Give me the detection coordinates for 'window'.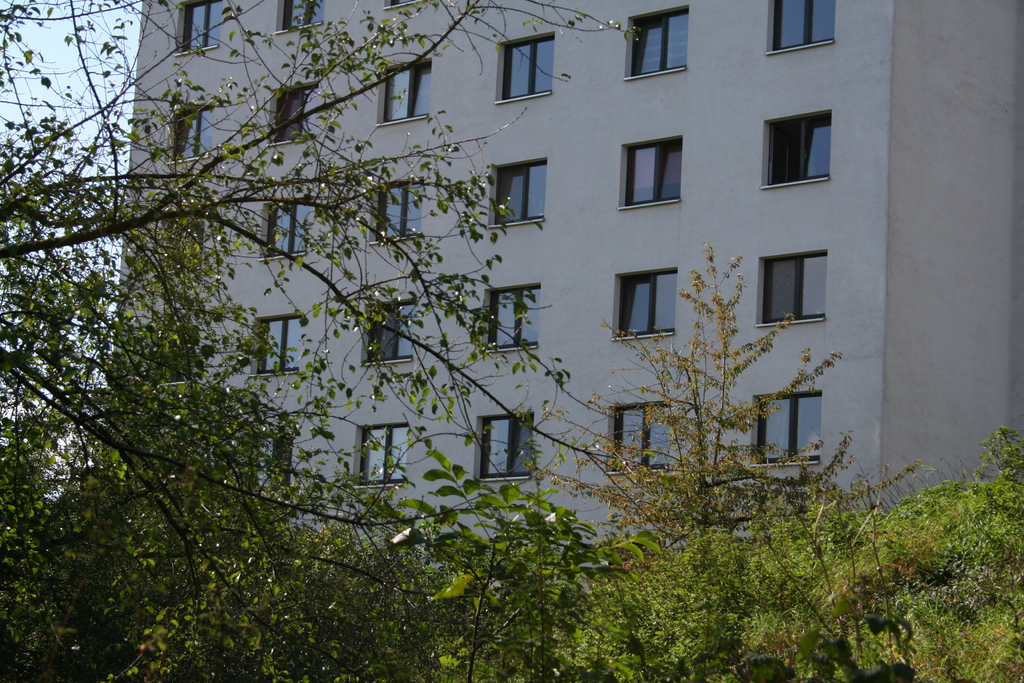
bbox(474, 416, 538, 475).
